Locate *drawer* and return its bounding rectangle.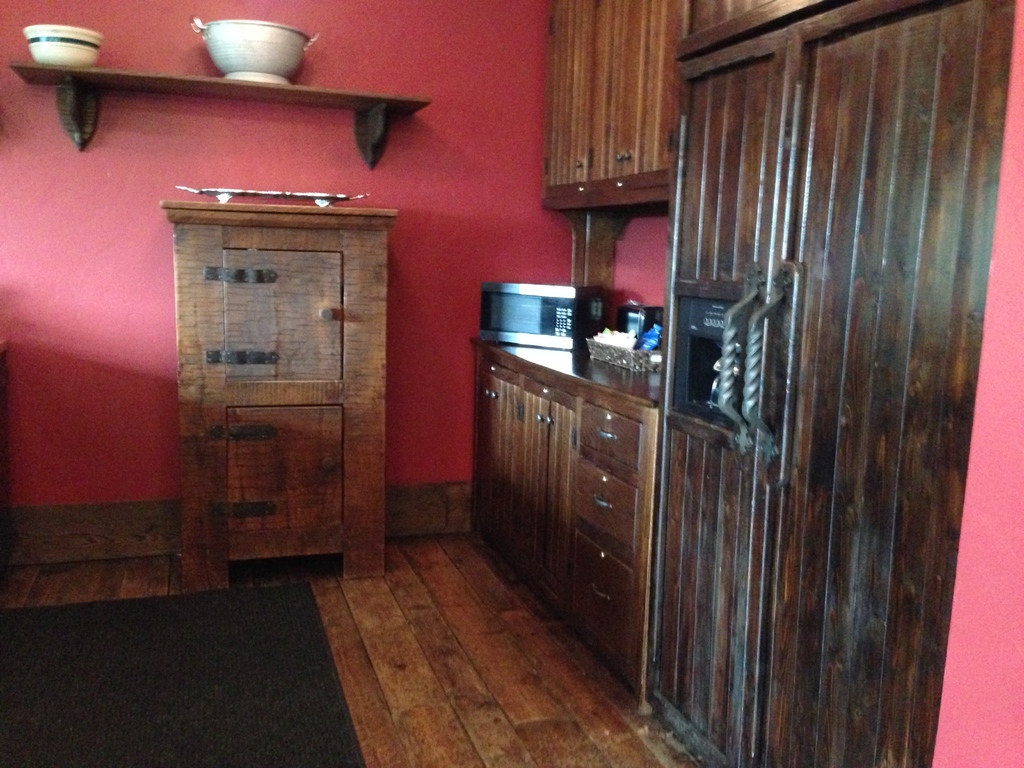
locate(571, 529, 633, 657).
